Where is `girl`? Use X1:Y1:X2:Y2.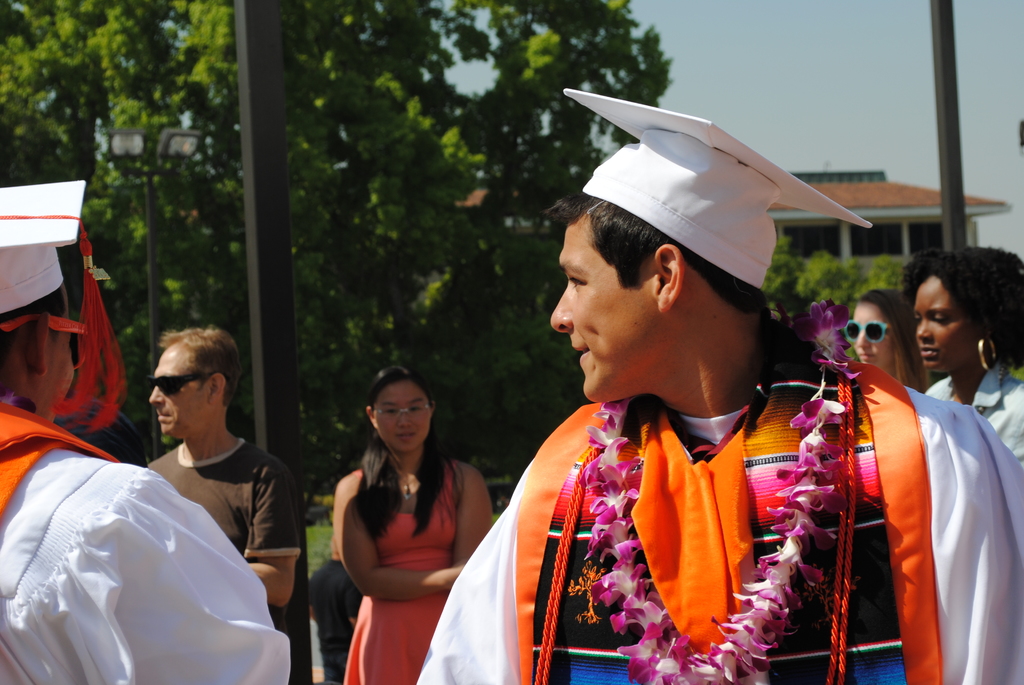
331:362:502:684.
